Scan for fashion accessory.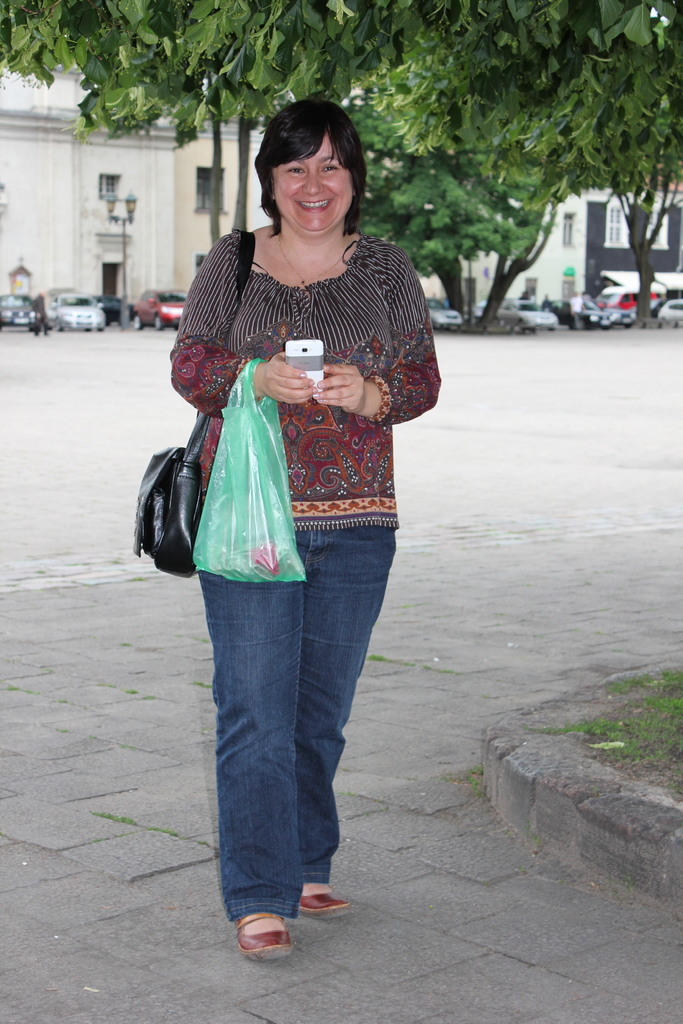
Scan result: [x1=291, y1=886, x2=347, y2=916].
